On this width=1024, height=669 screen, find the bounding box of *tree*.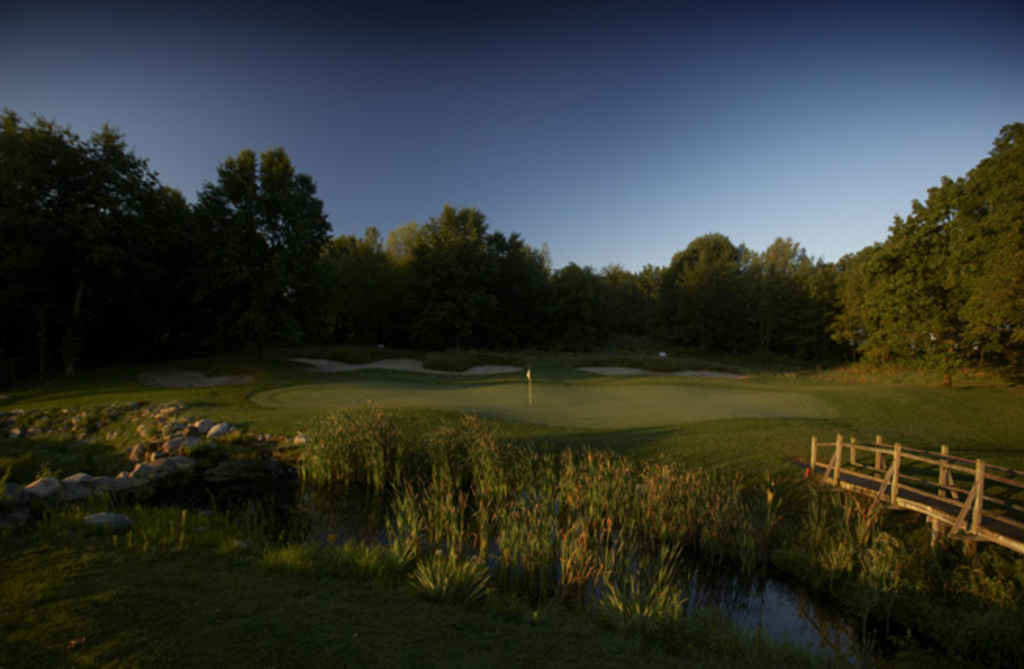
Bounding box: (x1=203, y1=128, x2=328, y2=339).
